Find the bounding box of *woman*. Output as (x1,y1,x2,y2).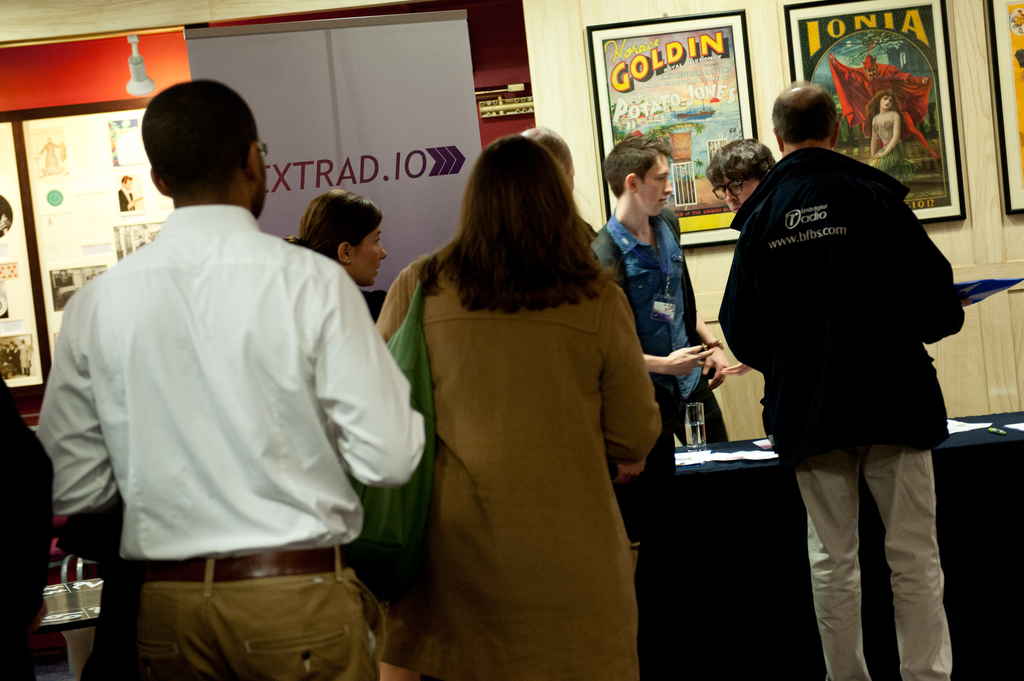
(372,111,669,680).
